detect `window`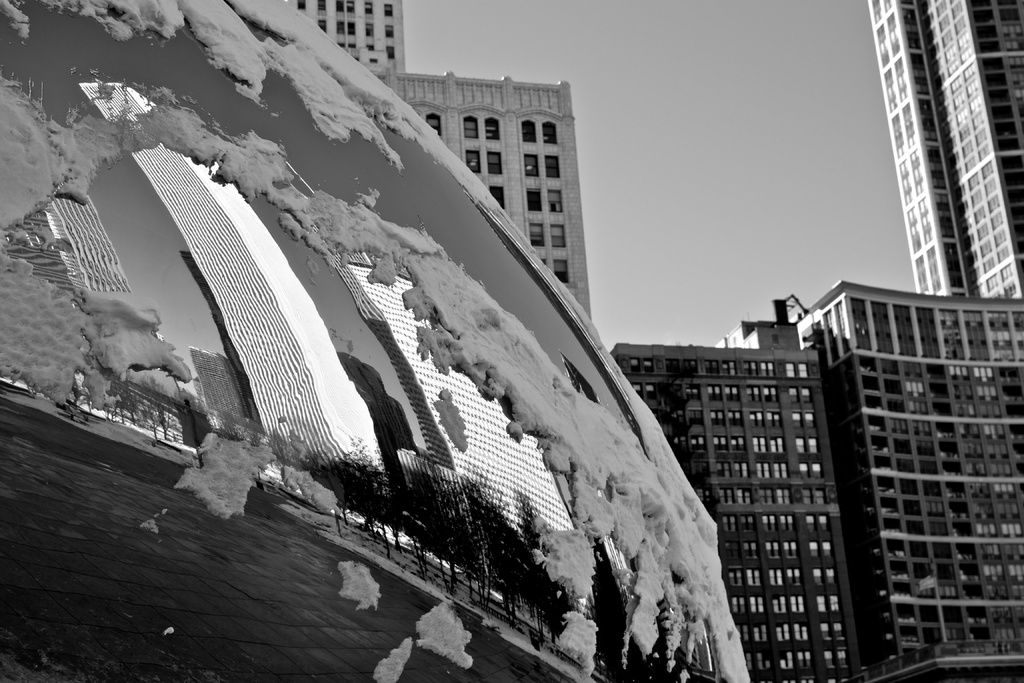
[left=514, top=147, right=538, bottom=183]
